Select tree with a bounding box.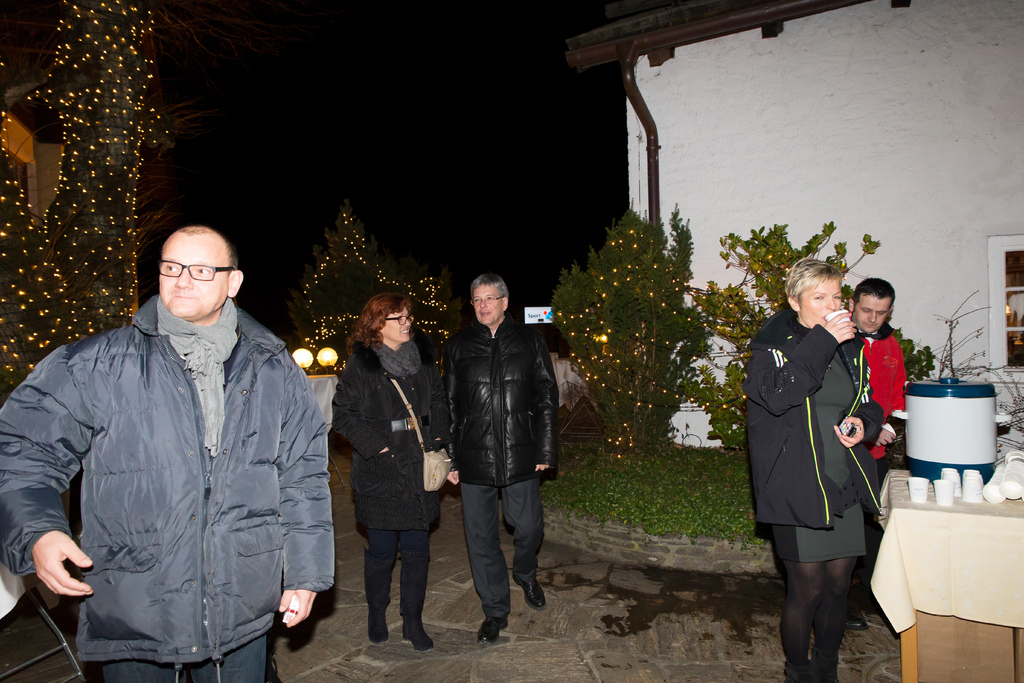
region(547, 183, 741, 475).
